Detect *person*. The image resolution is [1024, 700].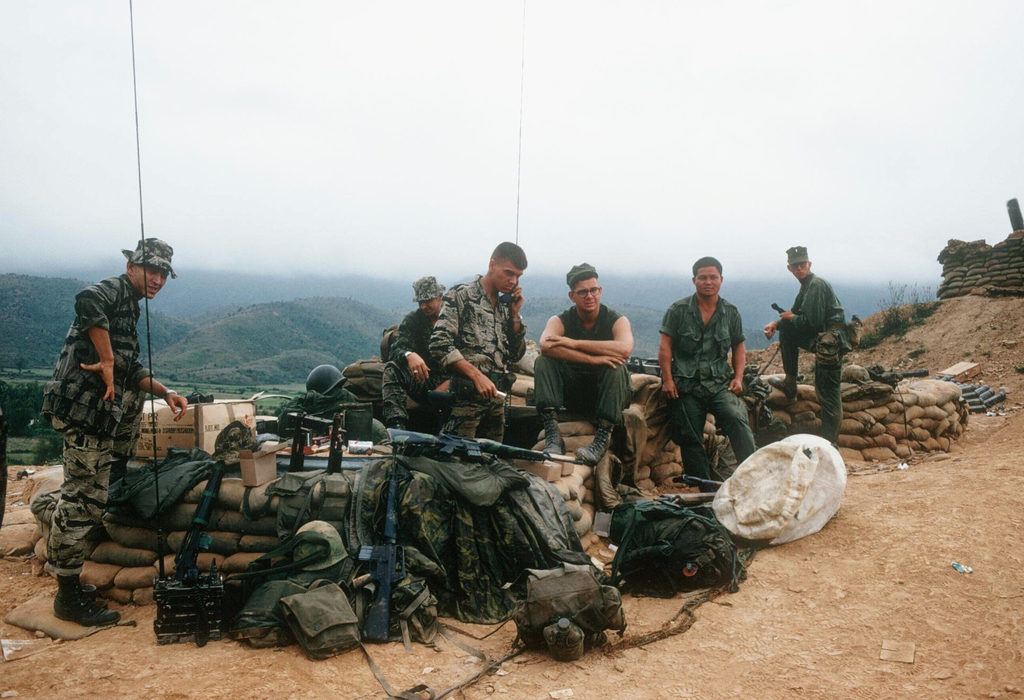
Rect(534, 265, 632, 463).
